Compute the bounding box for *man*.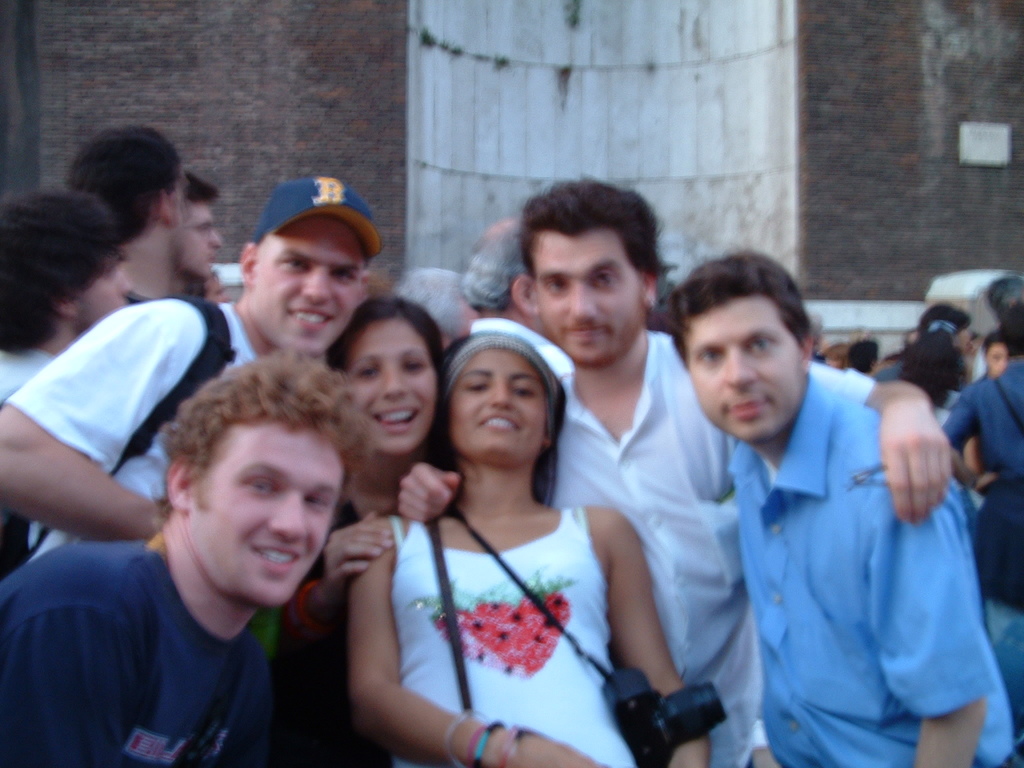
(388,175,963,767).
